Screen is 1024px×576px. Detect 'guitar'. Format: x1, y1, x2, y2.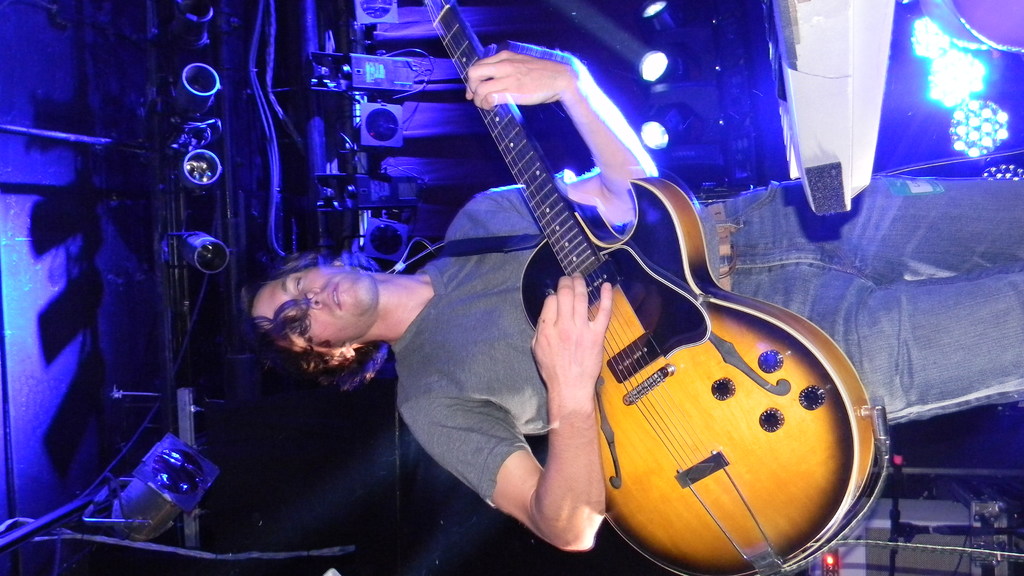
376, 21, 855, 559.
